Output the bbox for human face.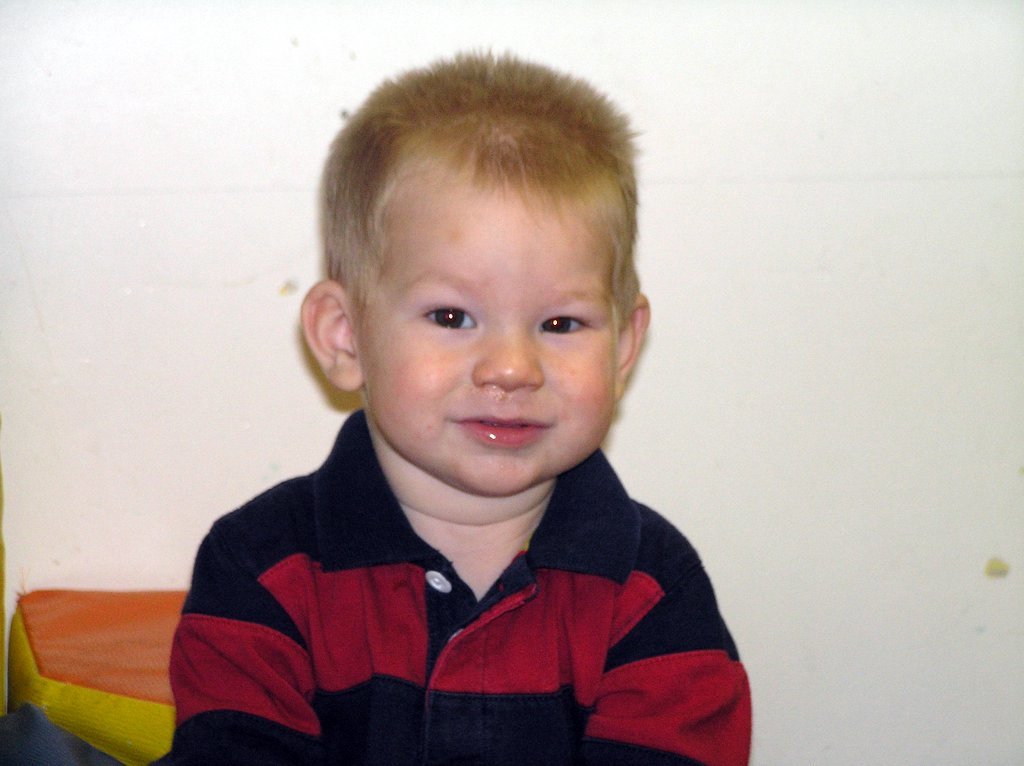
[356,182,609,486].
